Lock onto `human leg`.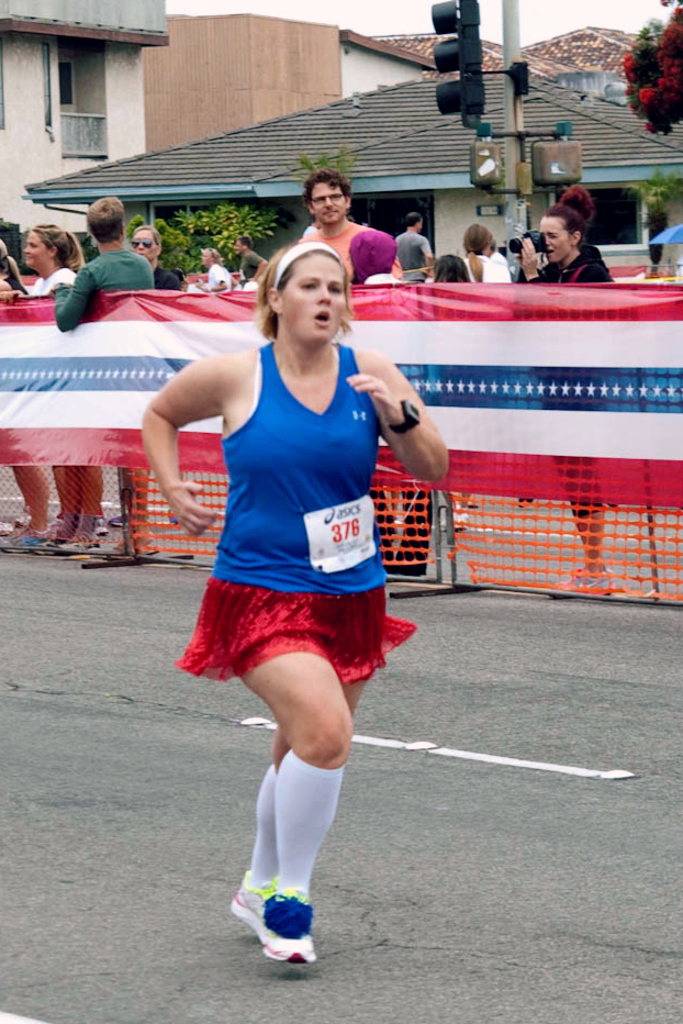
Locked: (389,482,429,576).
